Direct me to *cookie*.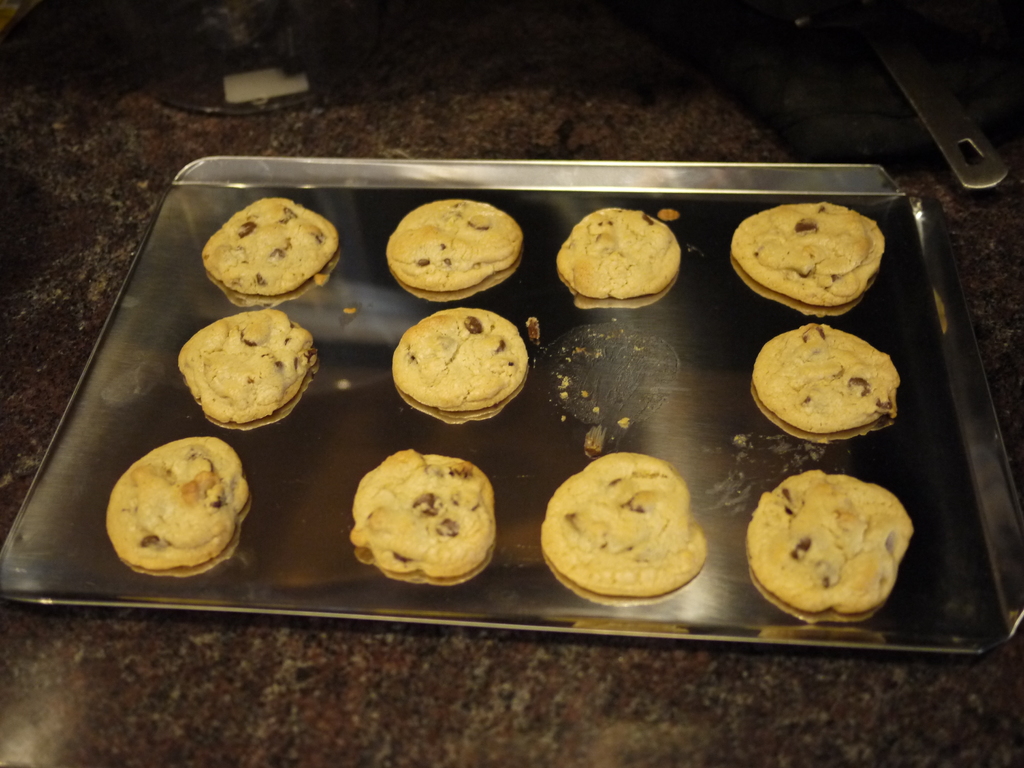
Direction: 556:205:683:311.
